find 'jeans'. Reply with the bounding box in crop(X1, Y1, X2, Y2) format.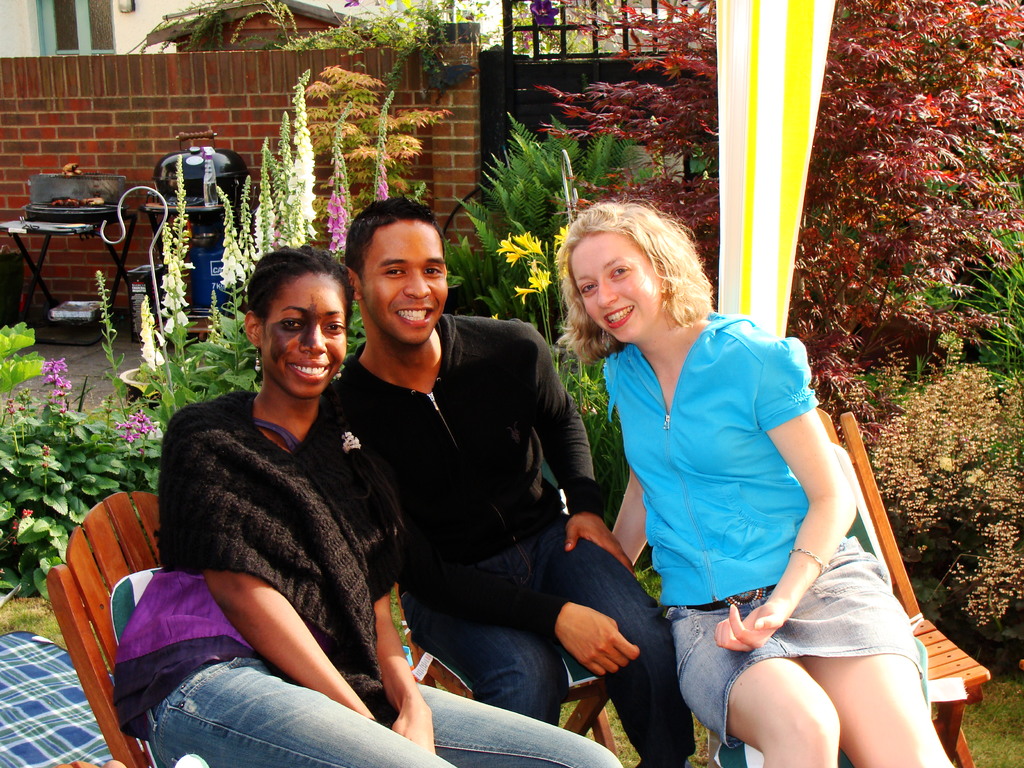
crop(408, 516, 711, 764).
